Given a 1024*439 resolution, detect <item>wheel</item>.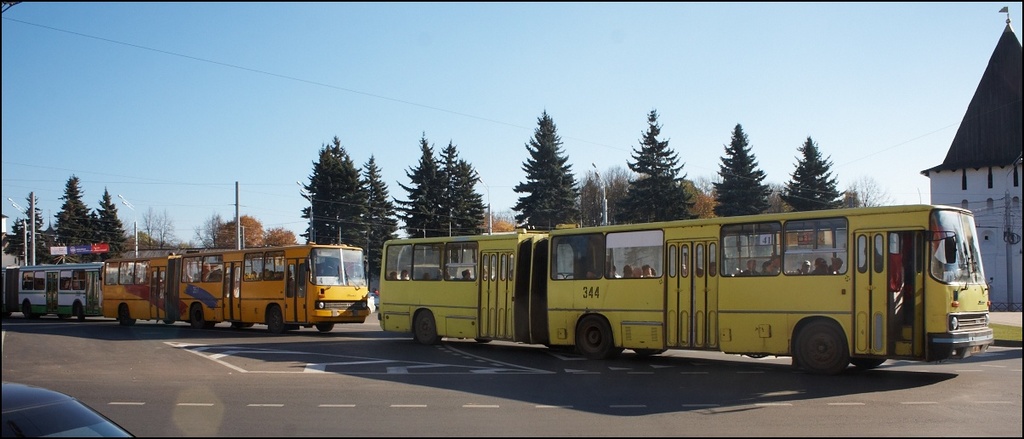
<bbox>120, 305, 133, 327</bbox>.
